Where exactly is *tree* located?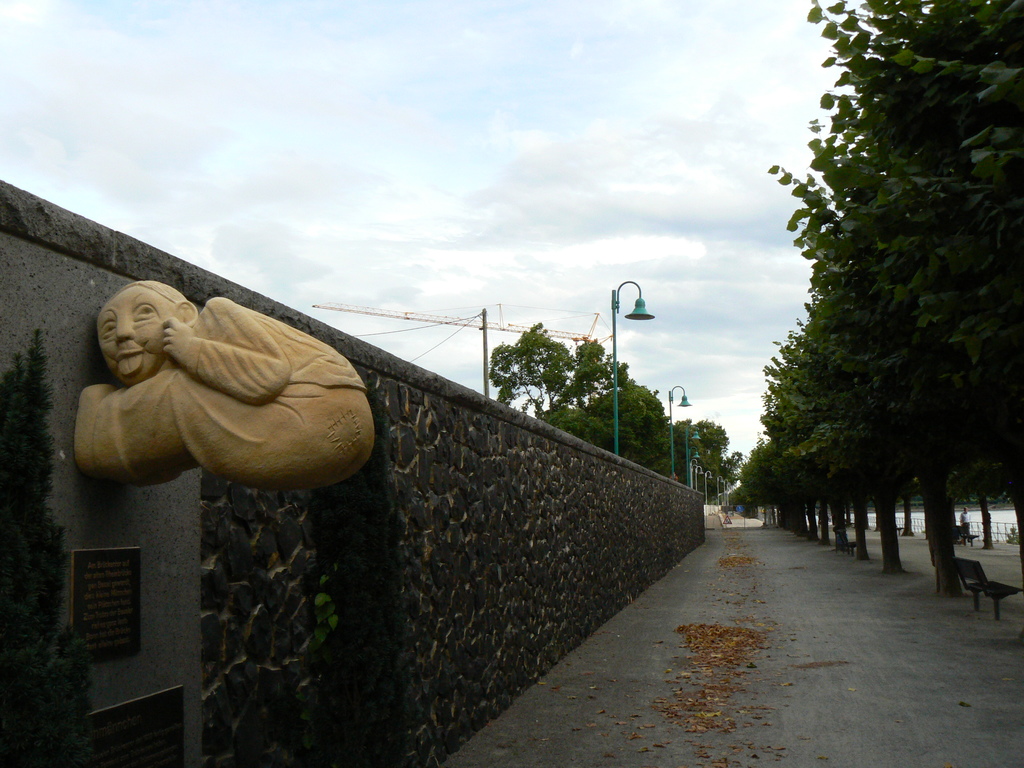
Its bounding box is <bbox>724, 449, 743, 491</bbox>.
